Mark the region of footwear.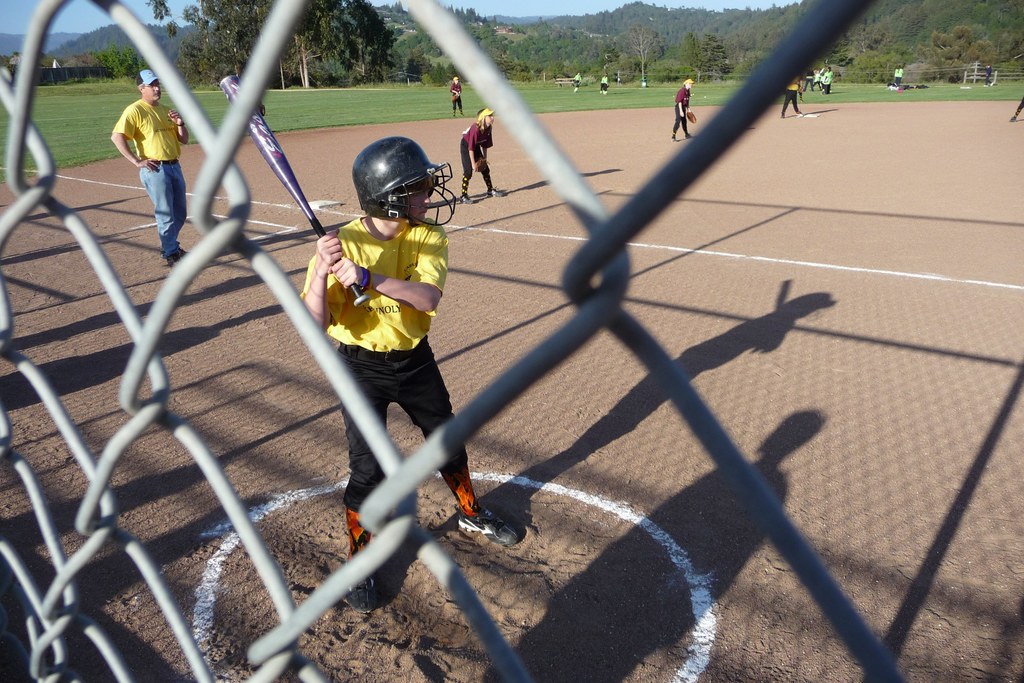
Region: {"left": 167, "top": 247, "right": 192, "bottom": 265}.
